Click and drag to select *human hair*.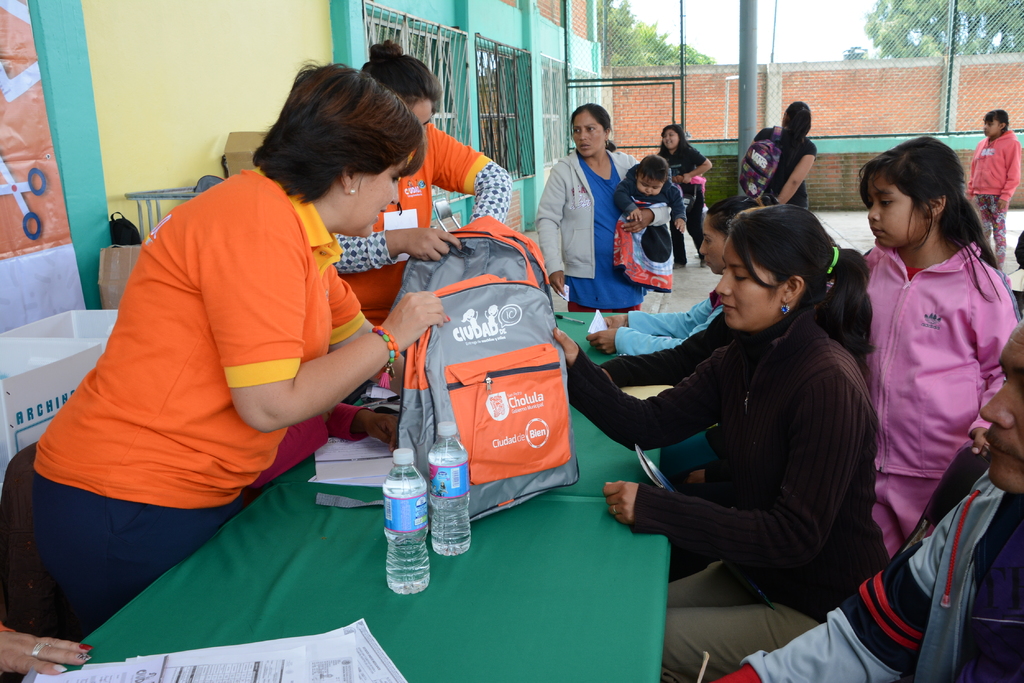
Selection: <box>723,202,880,379</box>.
